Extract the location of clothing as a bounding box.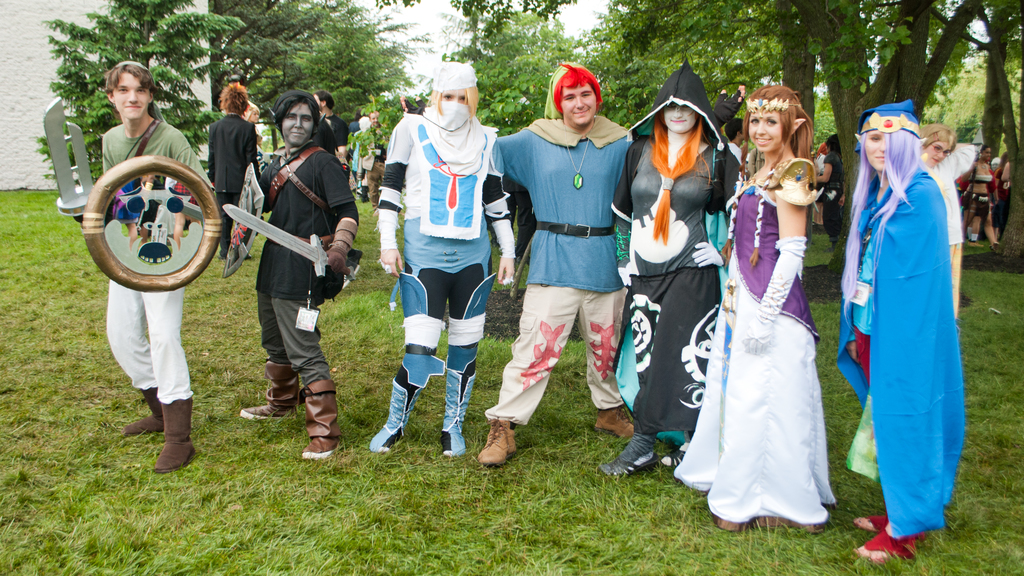
x1=104 y1=115 x2=209 y2=394.
